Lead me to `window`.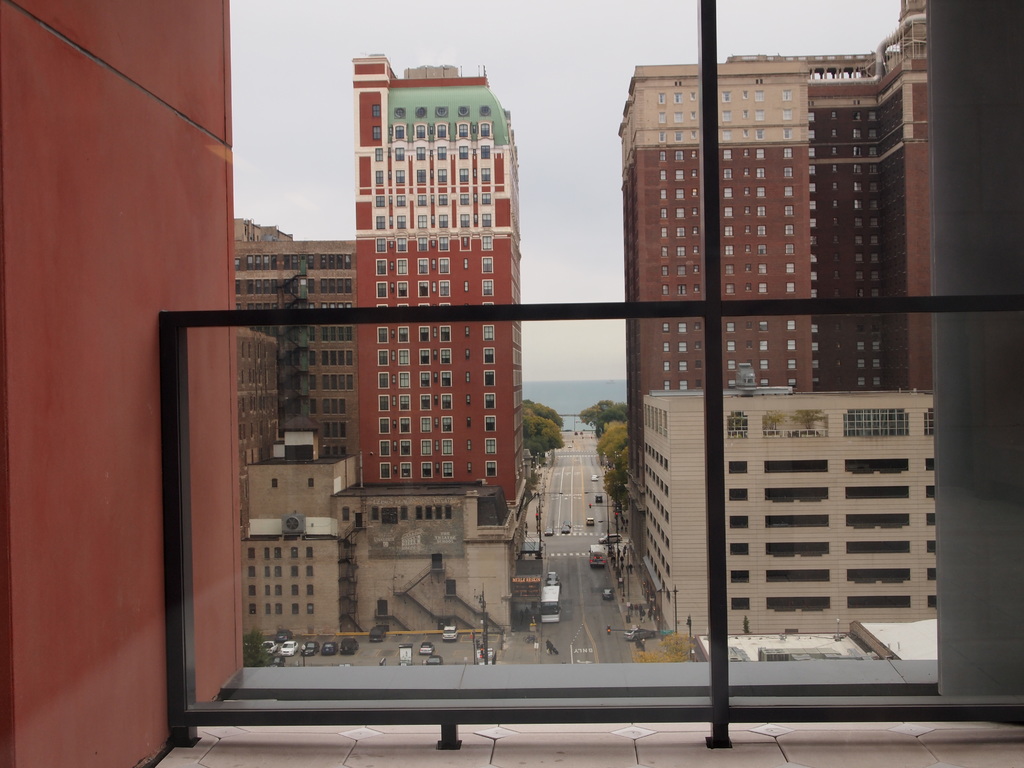
Lead to 728,383,734,388.
